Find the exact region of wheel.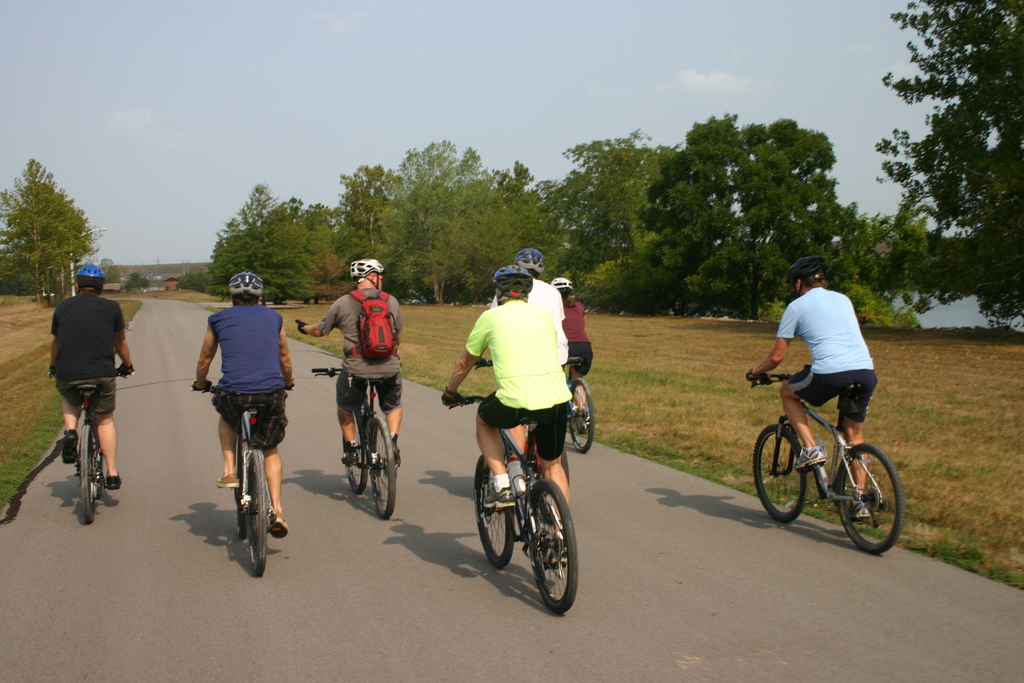
Exact region: x1=346, y1=412, x2=371, y2=493.
